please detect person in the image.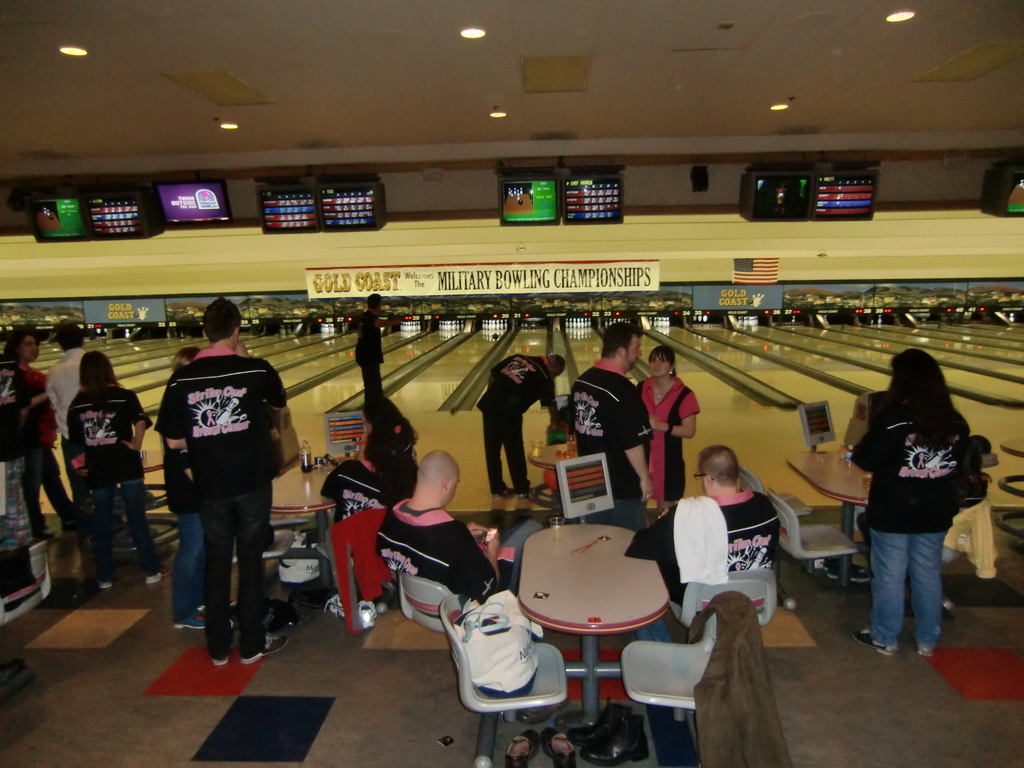
1:343:33:566.
